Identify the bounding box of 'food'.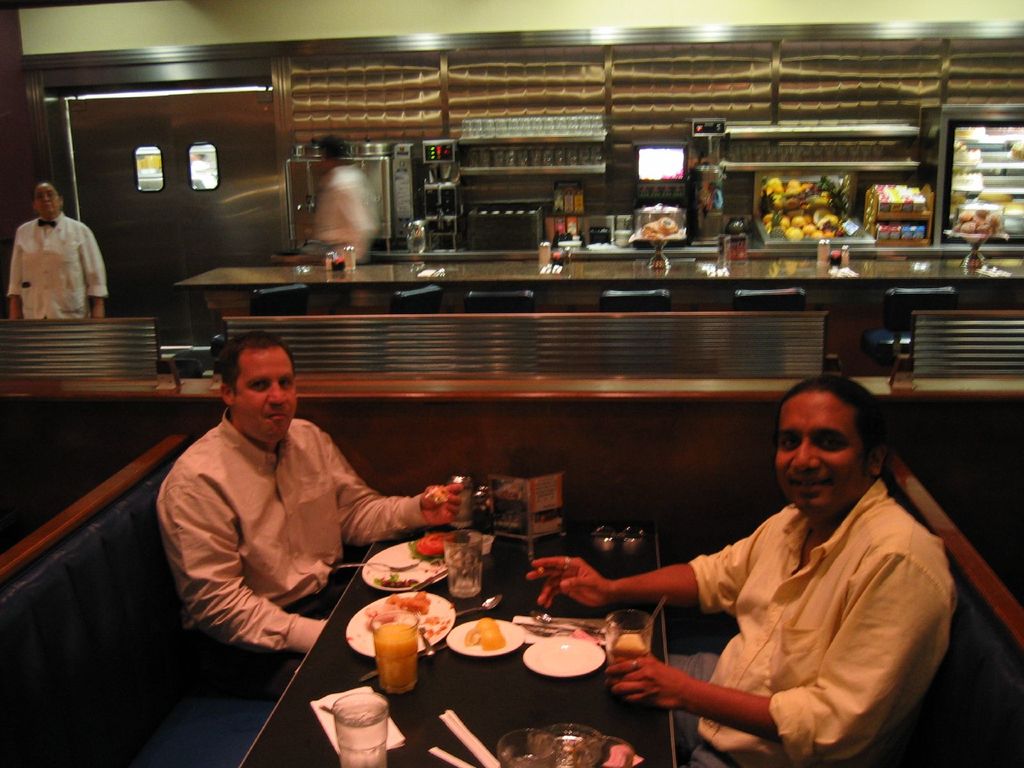
crop(817, 241, 829, 270).
